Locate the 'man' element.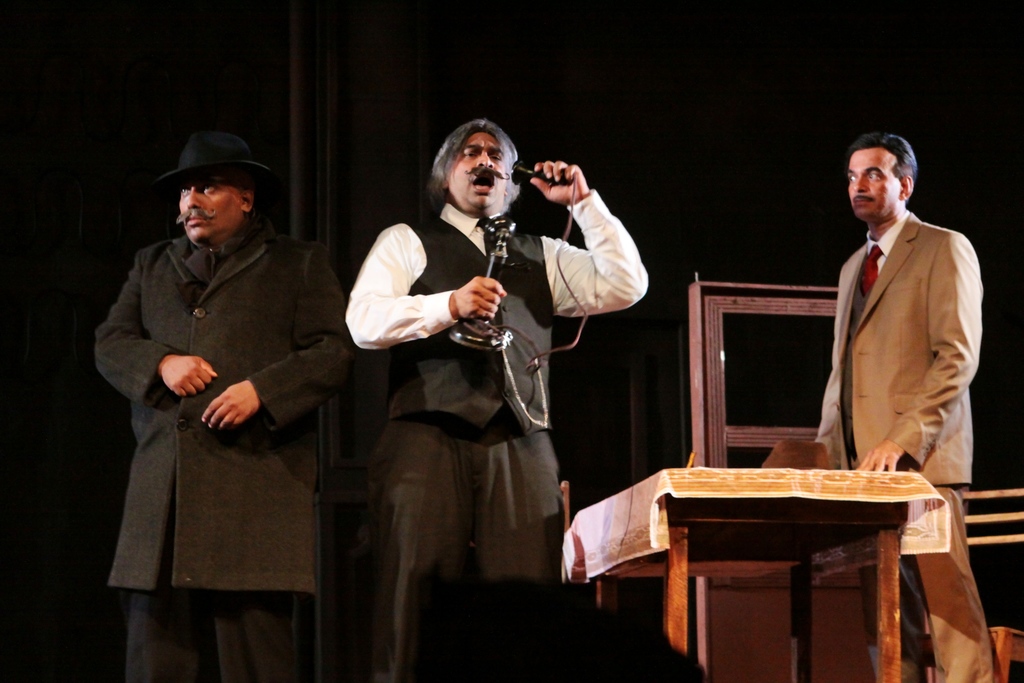
Element bbox: select_region(87, 137, 355, 606).
